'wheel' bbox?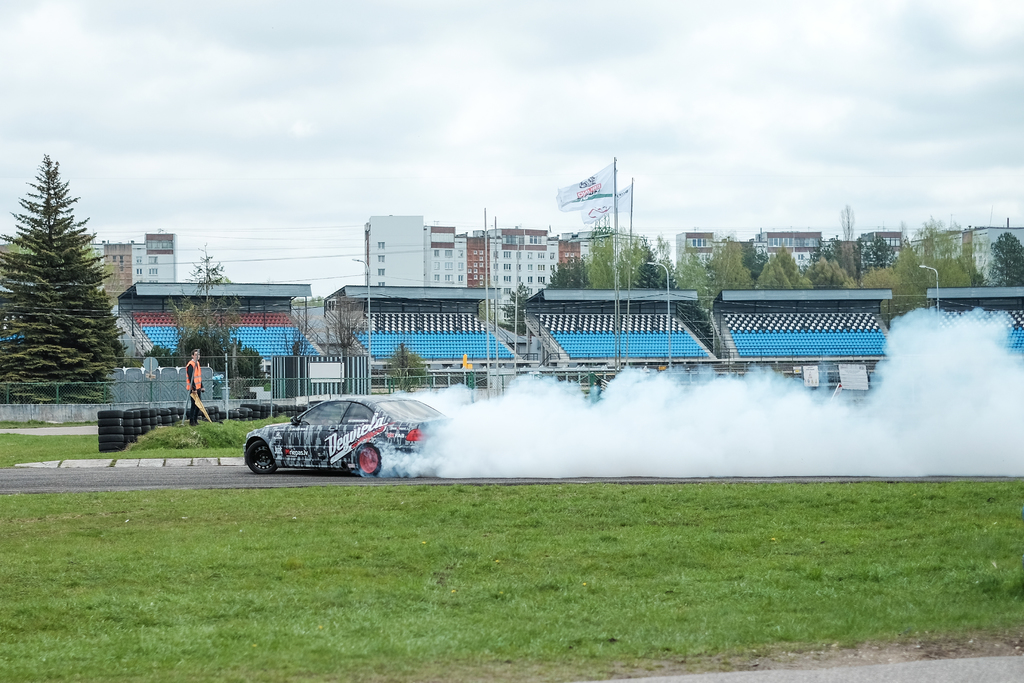
BBox(348, 445, 384, 475)
